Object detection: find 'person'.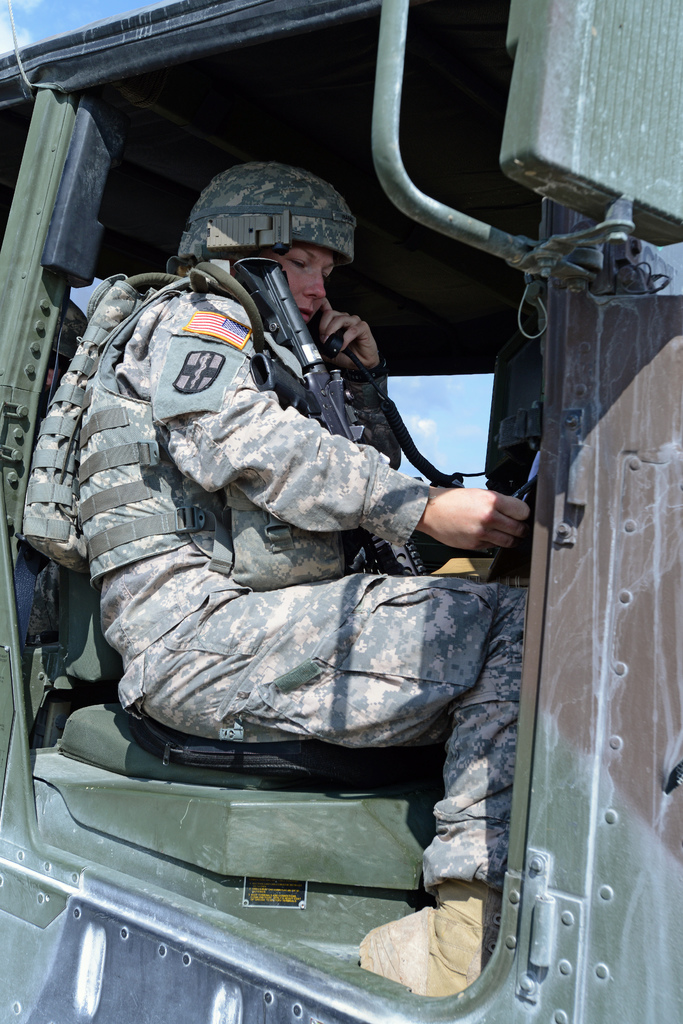
crop(95, 178, 541, 965).
